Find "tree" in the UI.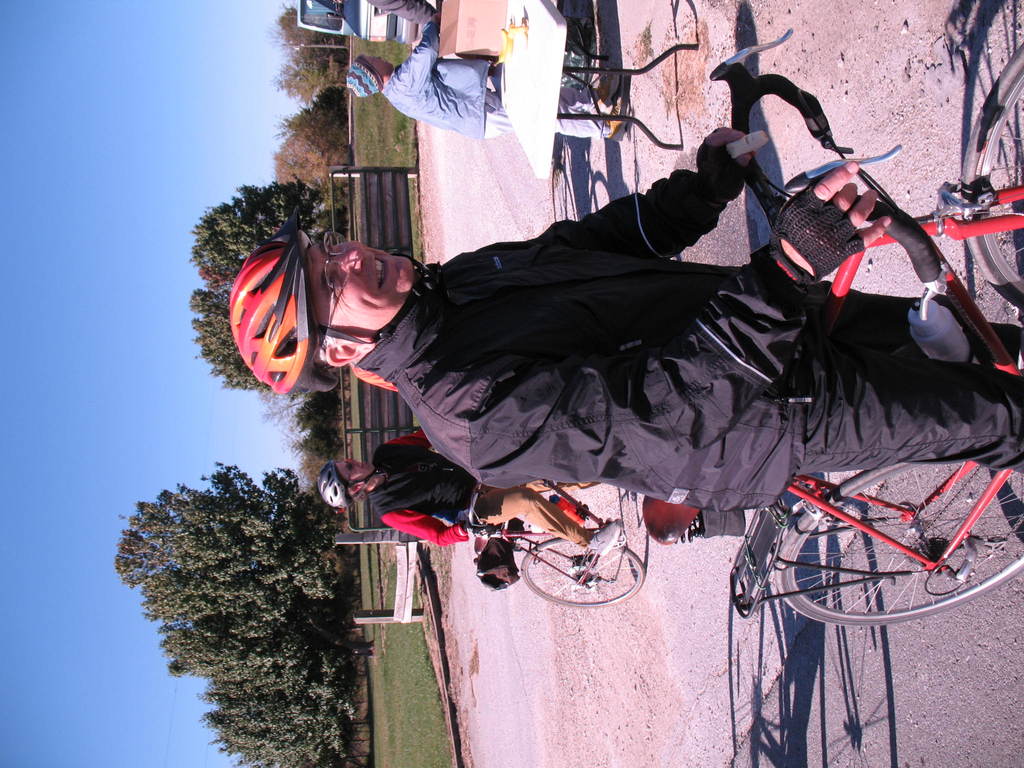
UI element at BBox(184, 648, 370, 767).
